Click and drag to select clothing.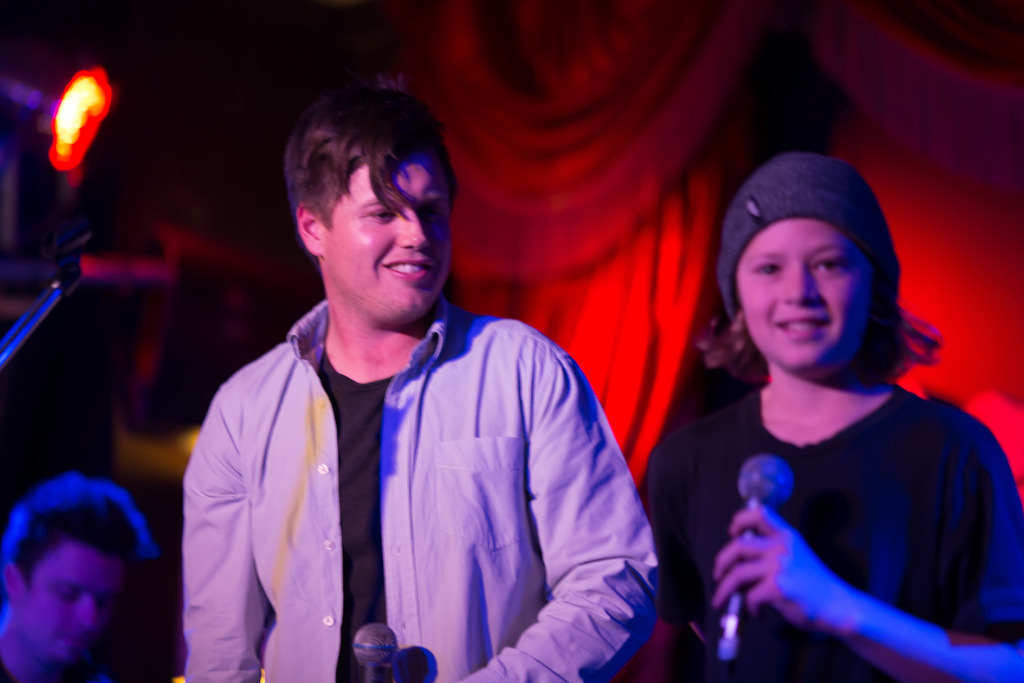
Selection: select_region(179, 249, 643, 679).
